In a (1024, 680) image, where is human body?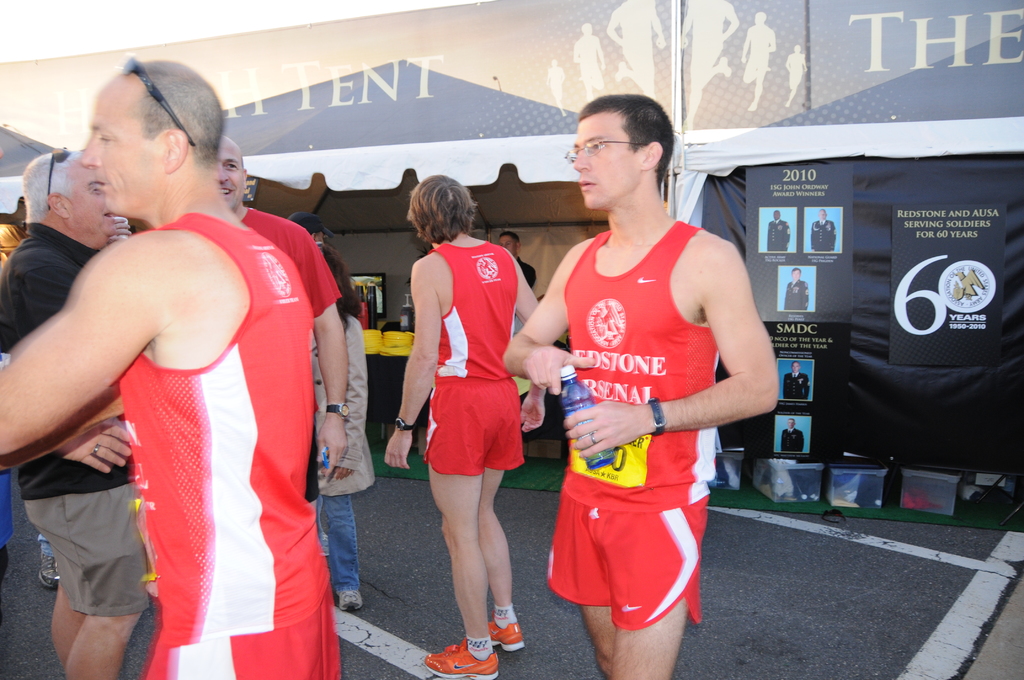
(left=219, top=136, right=349, bottom=476).
